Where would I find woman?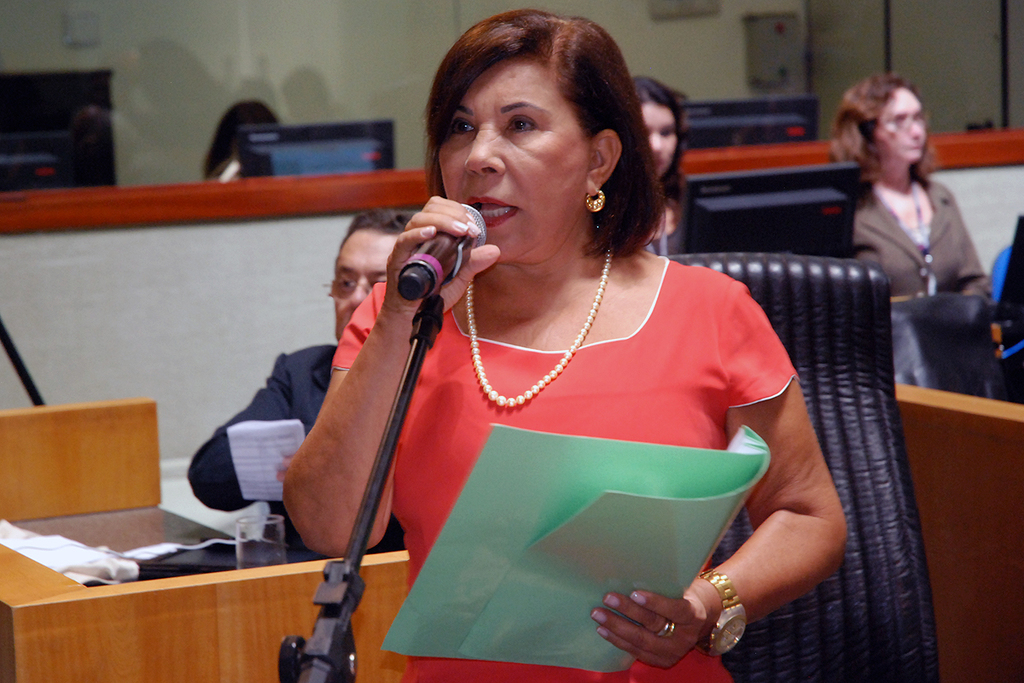
At (left=279, top=8, right=851, bottom=682).
